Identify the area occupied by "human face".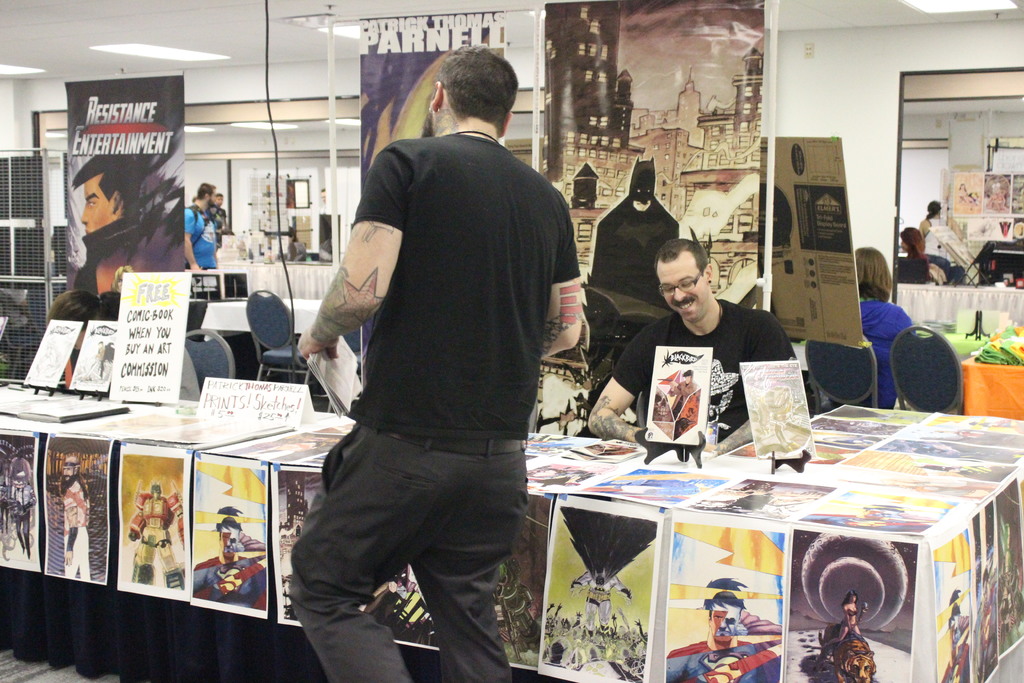
Area: (x1=216, y1=197, x2=223, y2=204).
